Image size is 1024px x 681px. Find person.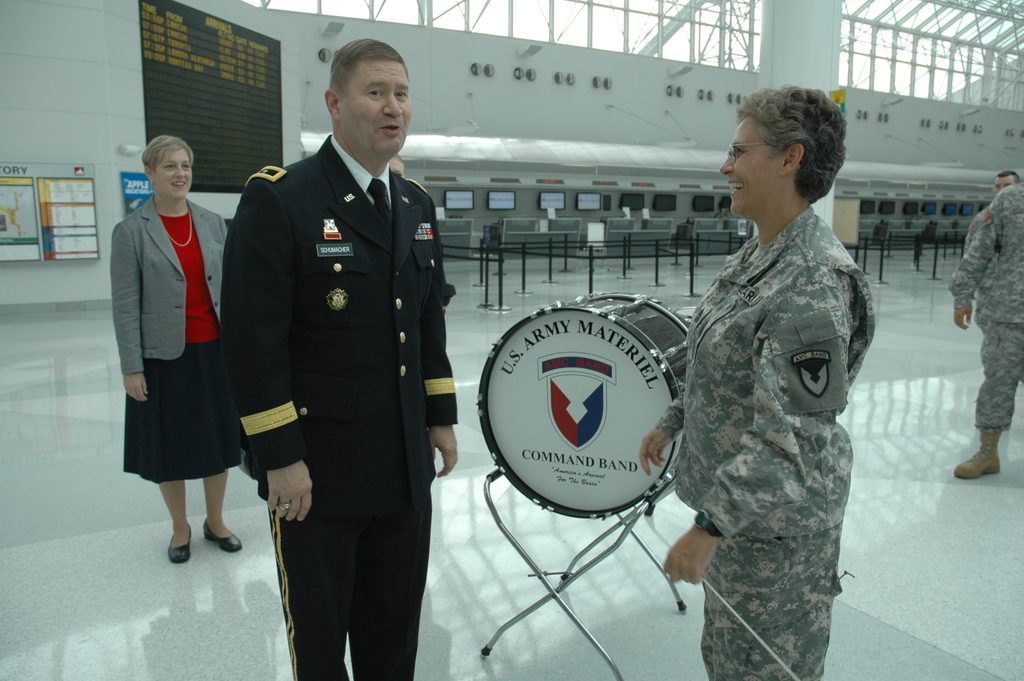
detection(110, 133, 246, 564).
